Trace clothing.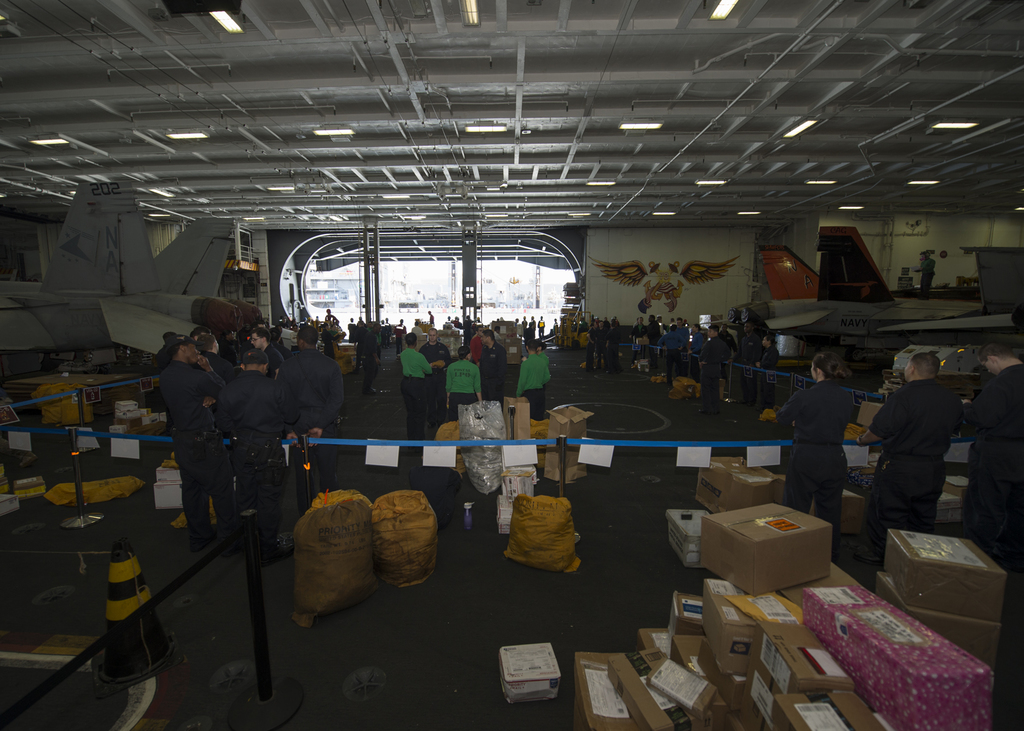
Traced to [344, 321, 360, 344].
